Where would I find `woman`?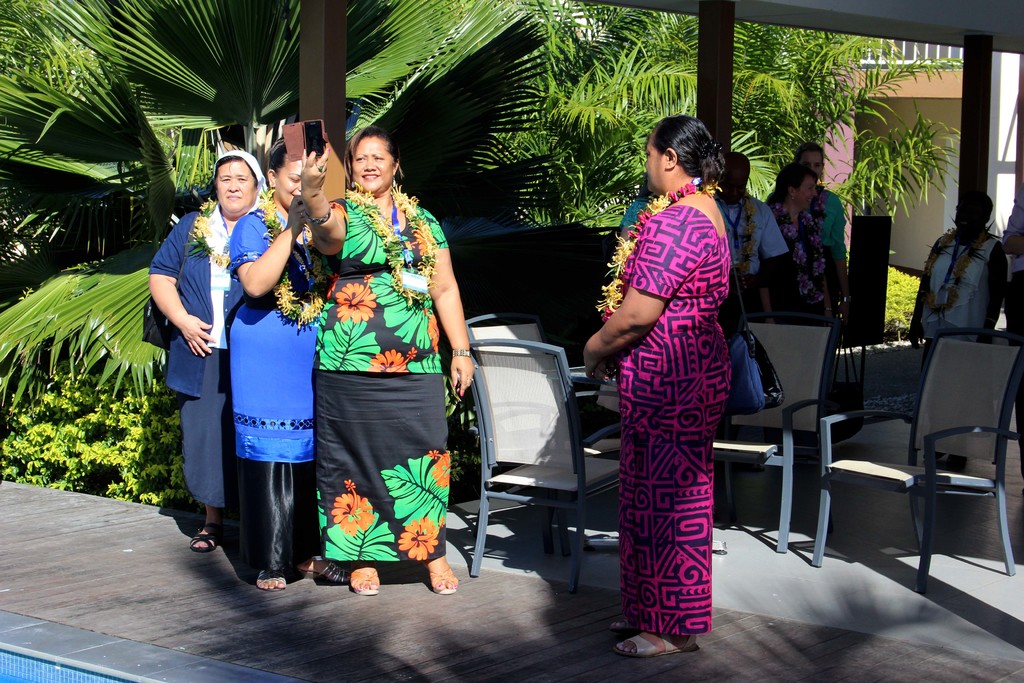
At rect(580, 113, 726, 652).
